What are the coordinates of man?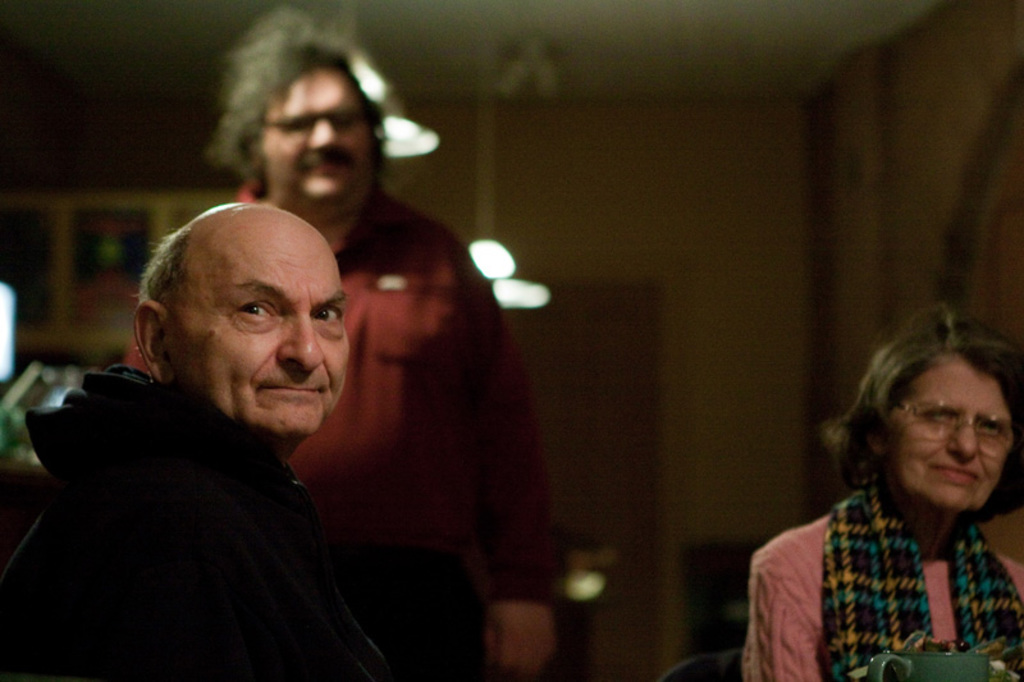
[0,203,393,681].
